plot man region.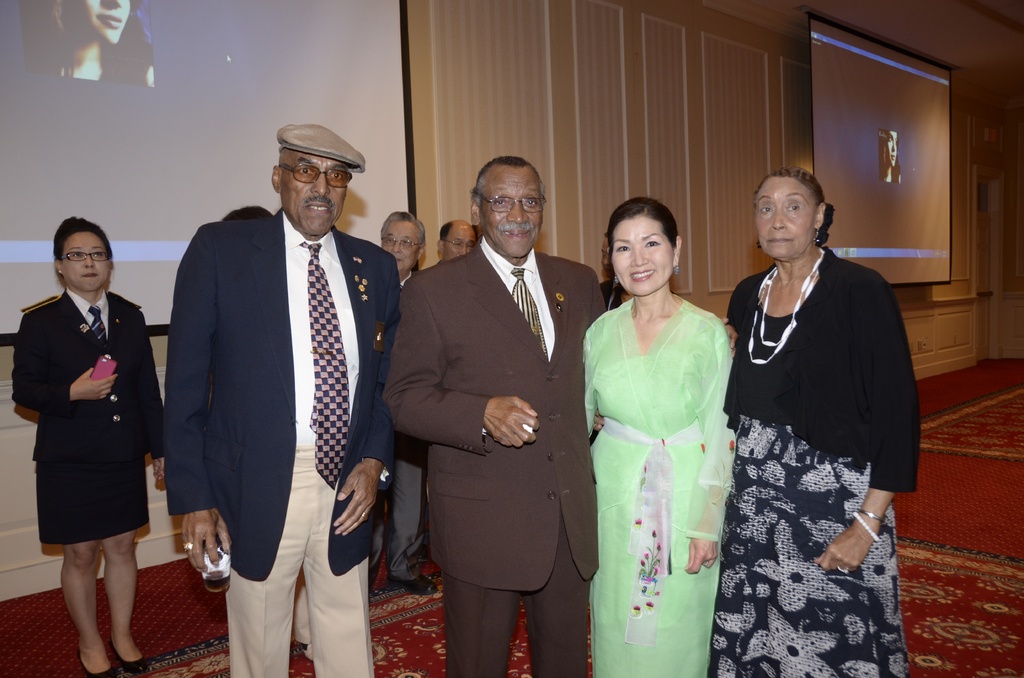
Plotted at <box>431,216,475,260</box>.
